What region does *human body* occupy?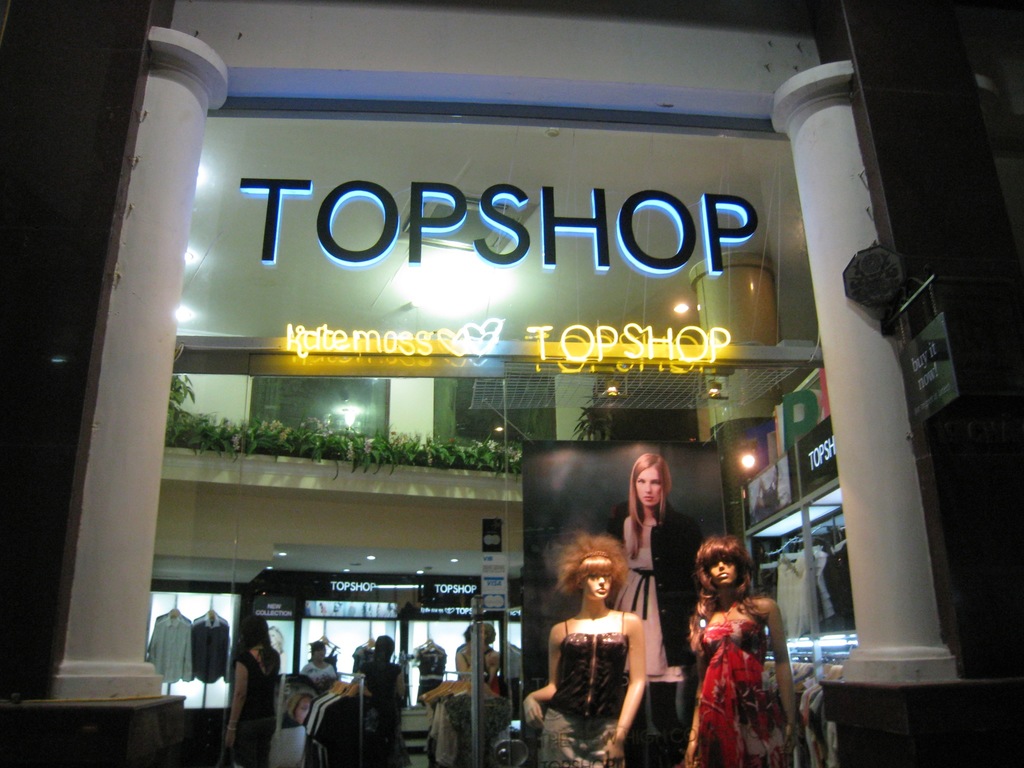
(left=678, top=534, right=793, bottom=761).
